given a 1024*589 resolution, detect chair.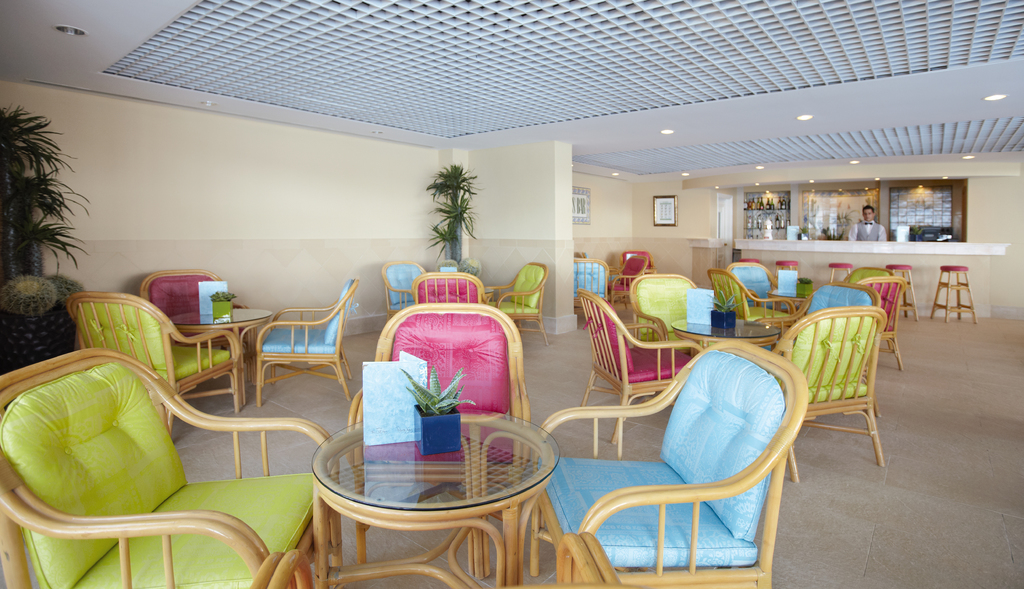
bbox(707, 267, 797, 337).
